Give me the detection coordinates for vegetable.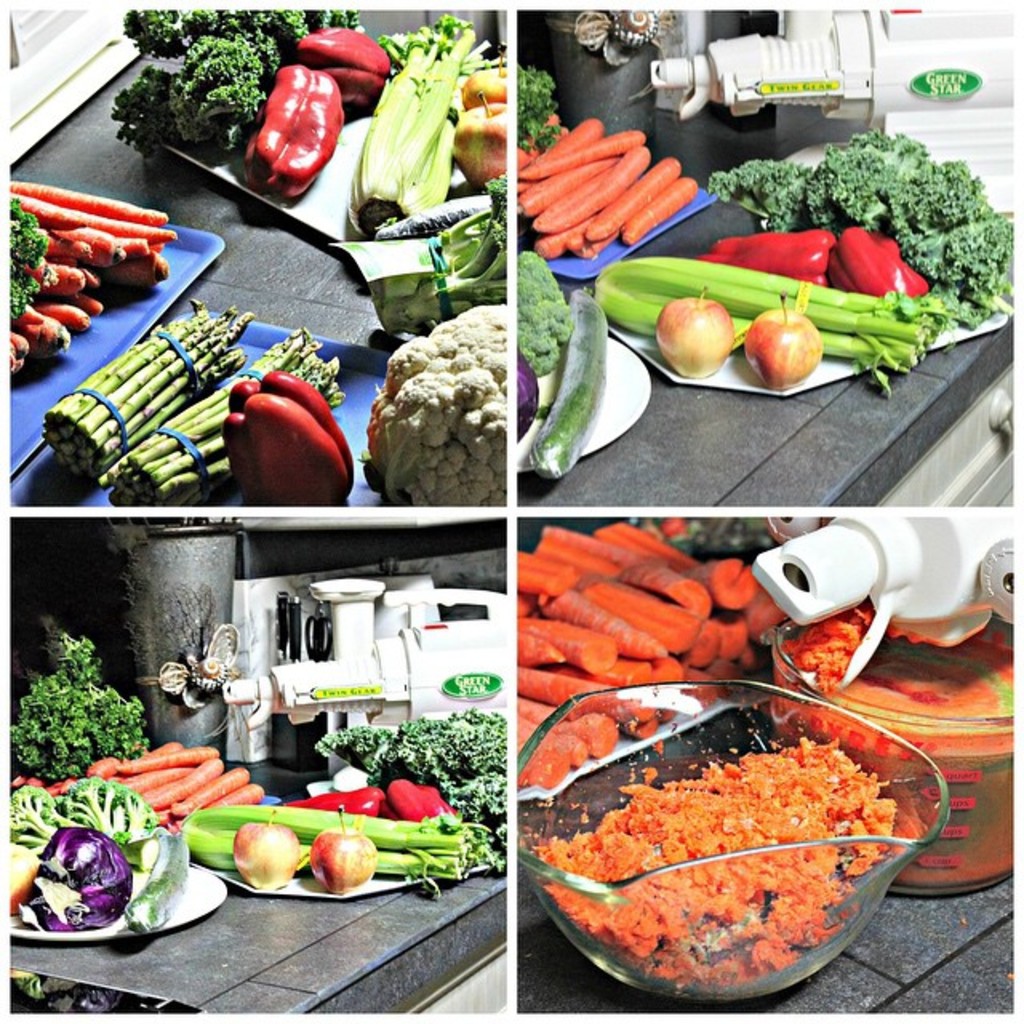
Rect(693, 227, 842, 290).
